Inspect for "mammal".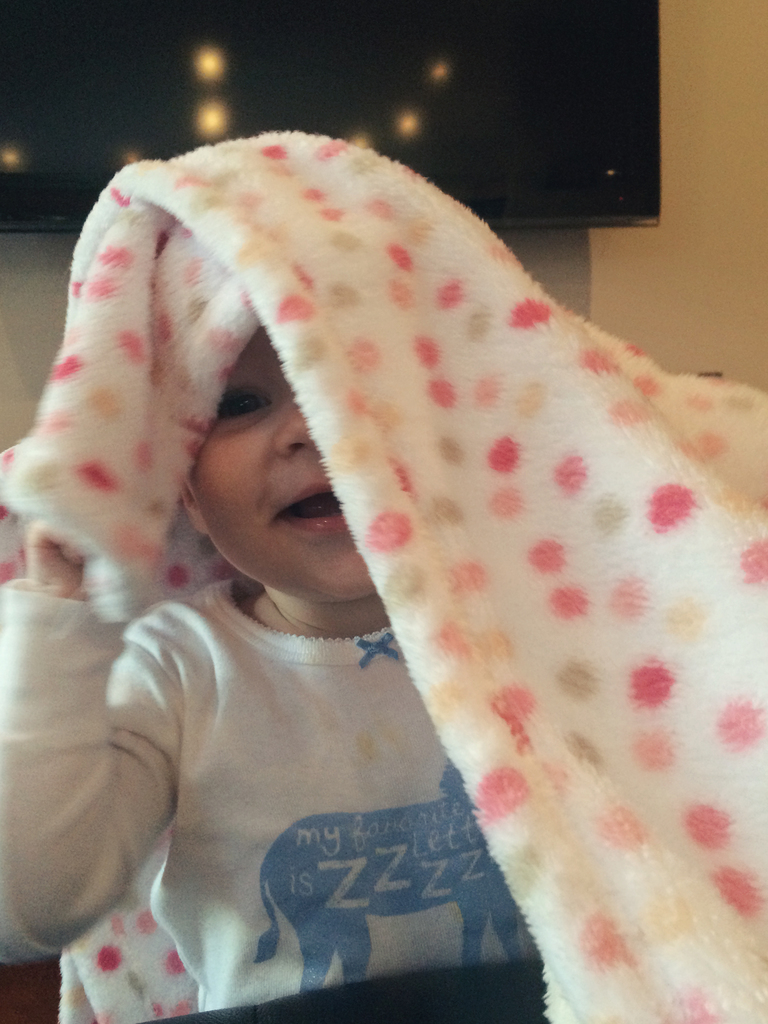
Inspection: detection(0, 92, 767, 1023).
